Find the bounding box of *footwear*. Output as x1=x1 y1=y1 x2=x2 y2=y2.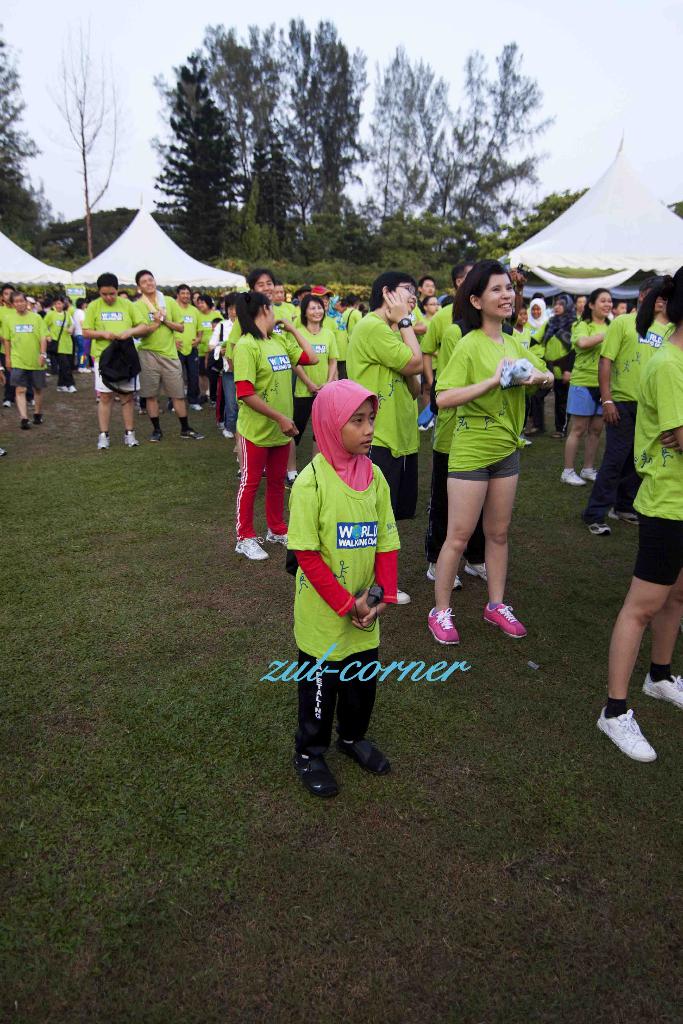
x1=94 y1=433 x2=108 y2=454.
